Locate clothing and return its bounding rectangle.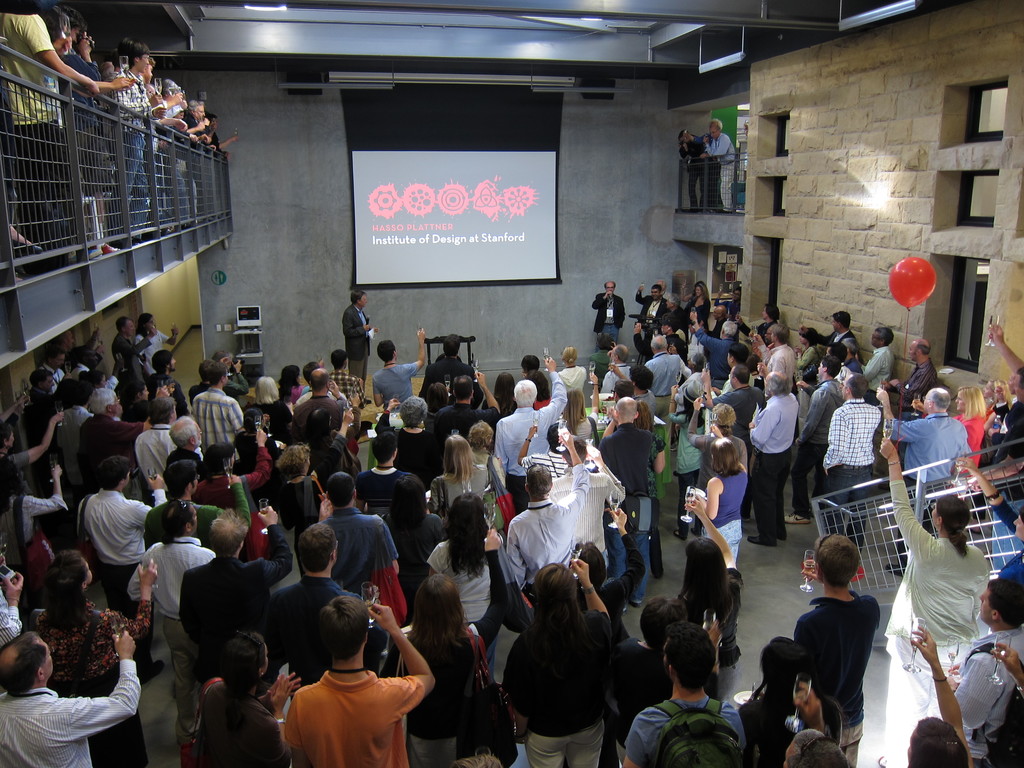
x1=682, y1=328, x2=744, y2=399.
